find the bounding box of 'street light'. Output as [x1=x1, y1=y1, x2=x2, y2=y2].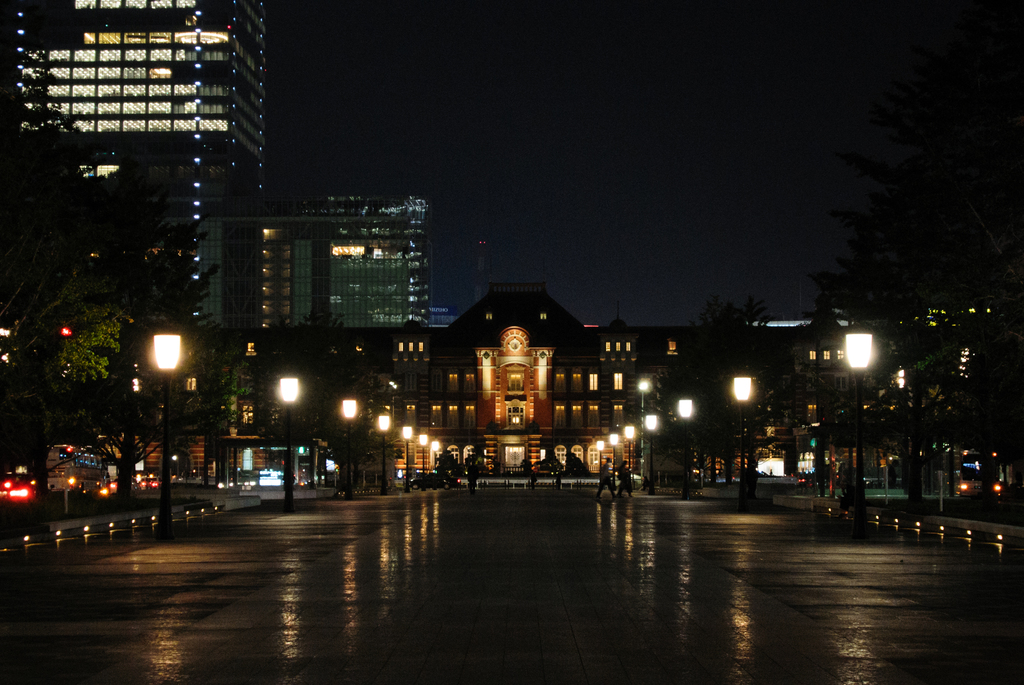
[x1=416, y1=432, x2=429, y2=484].
